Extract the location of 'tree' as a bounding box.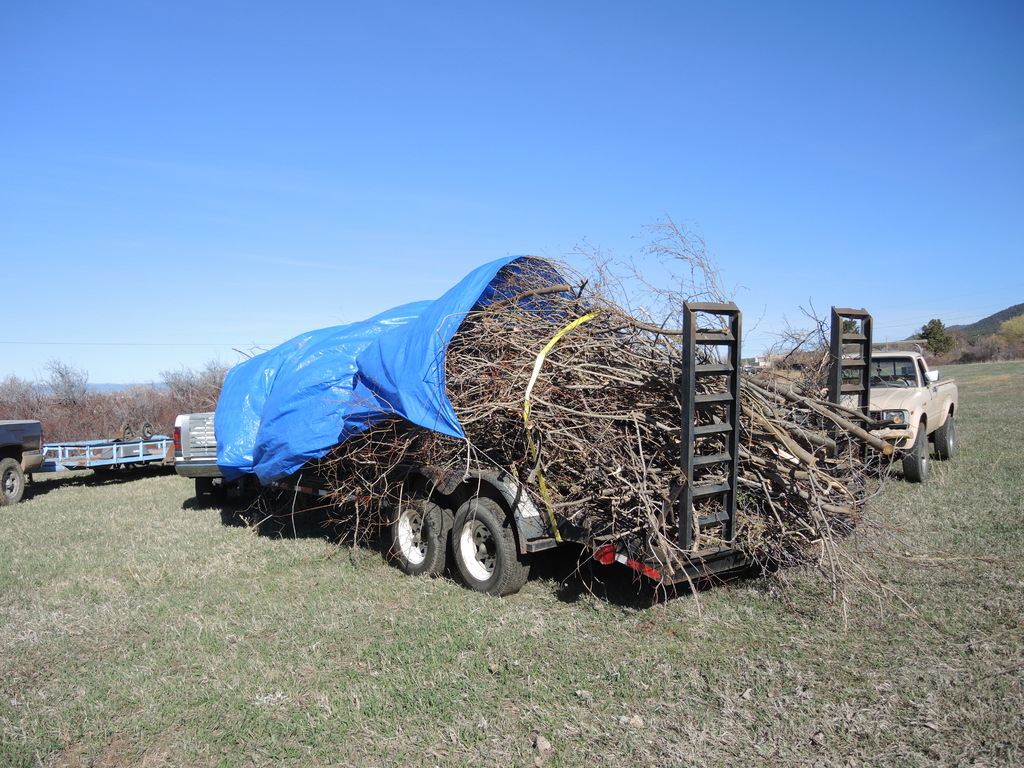
locate(916, 315, 959, 362).
